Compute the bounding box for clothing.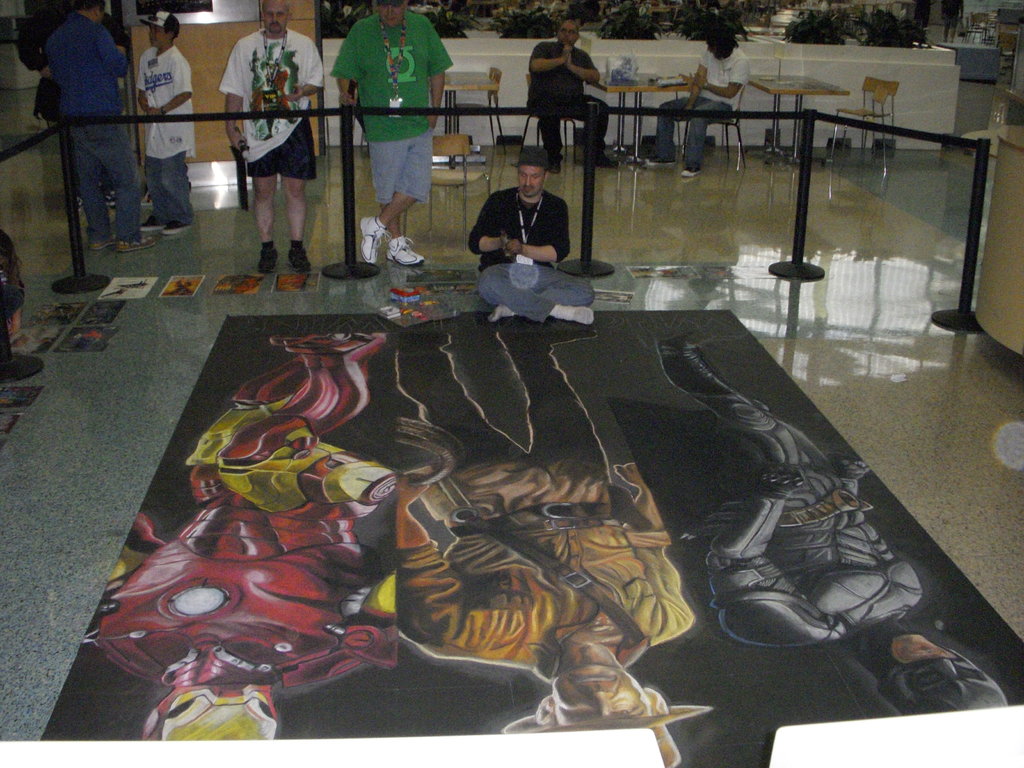
(223,27,319,152).
